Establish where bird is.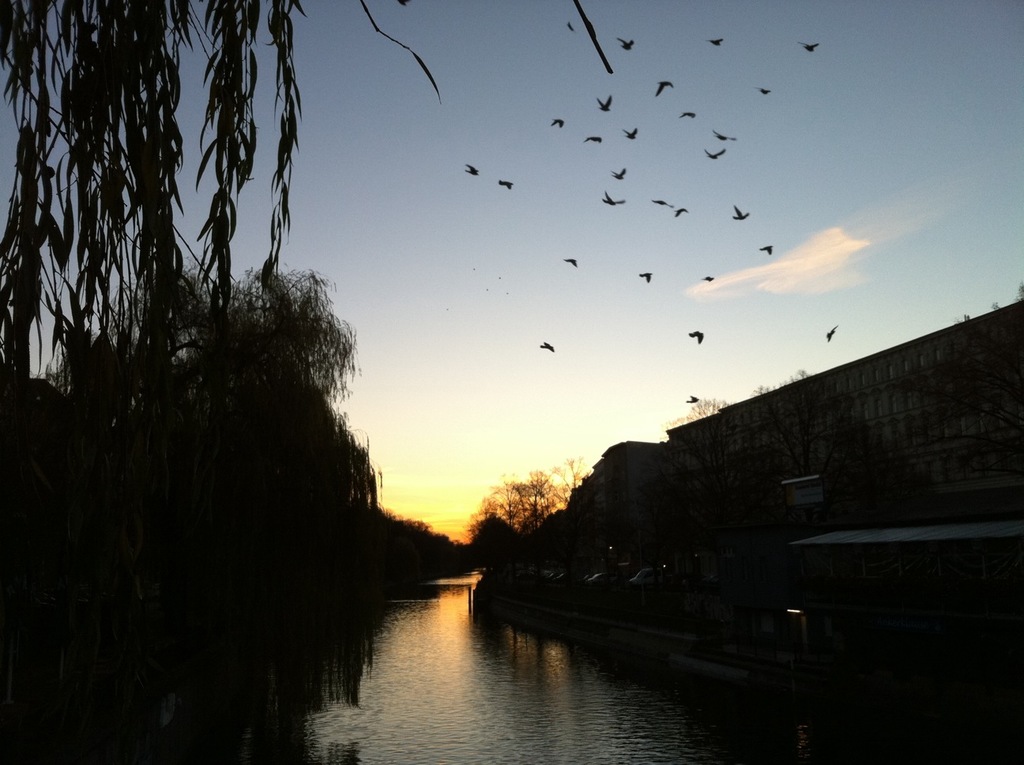
Established at 462,164,480,177.
